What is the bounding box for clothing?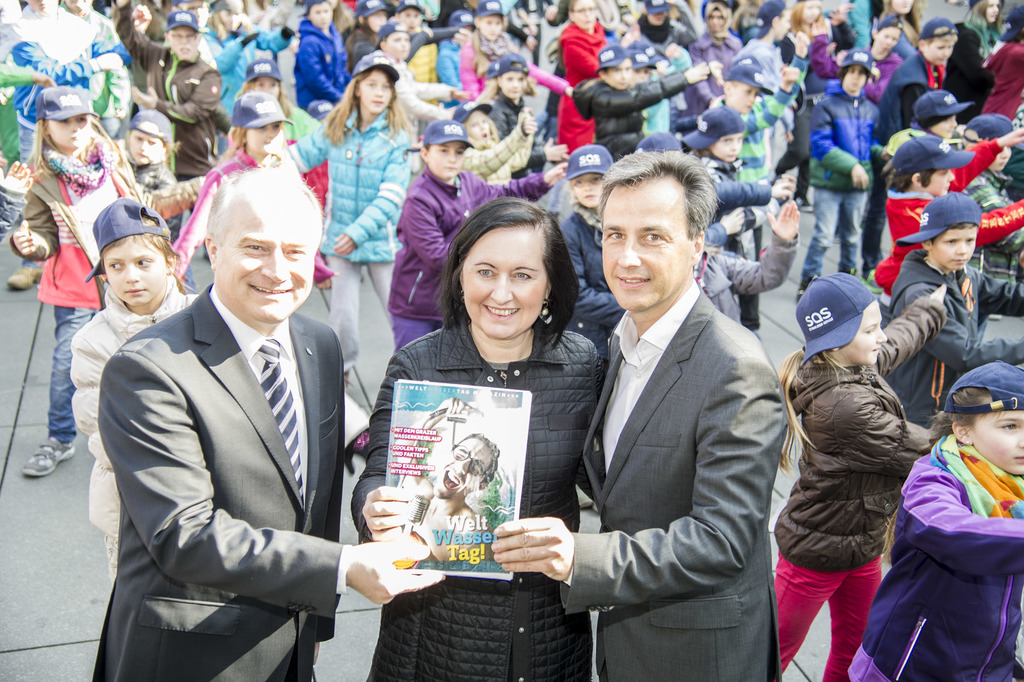
(715, 79, 797, 240).
